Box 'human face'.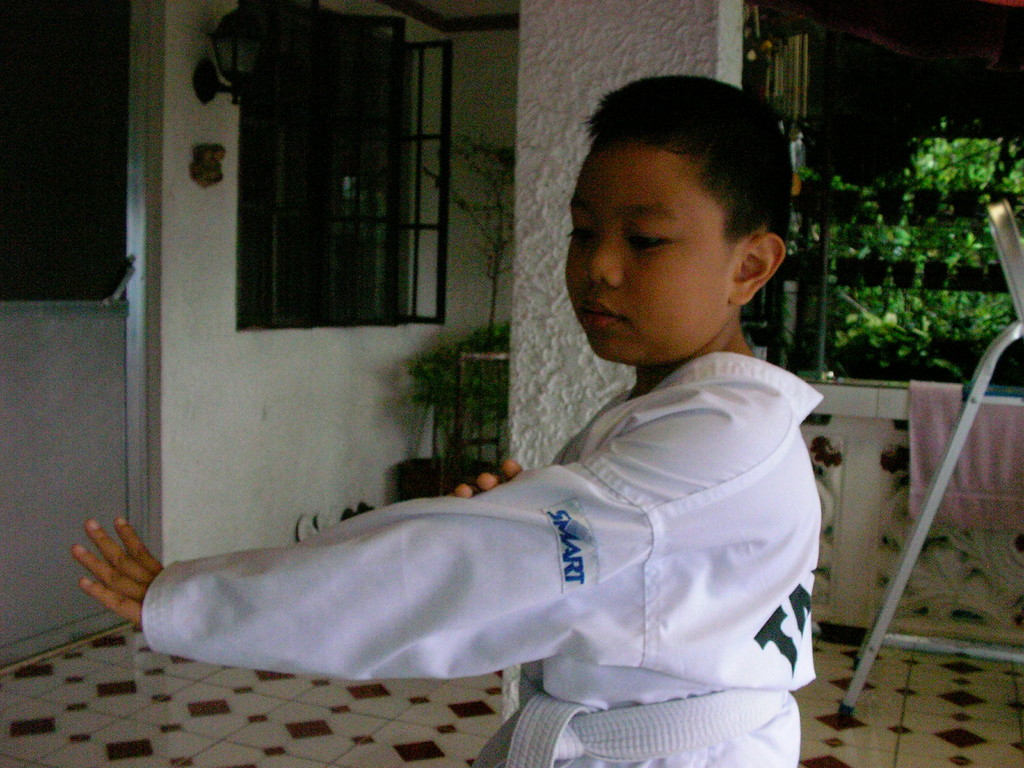
box=[565, 146, 732, 364].
